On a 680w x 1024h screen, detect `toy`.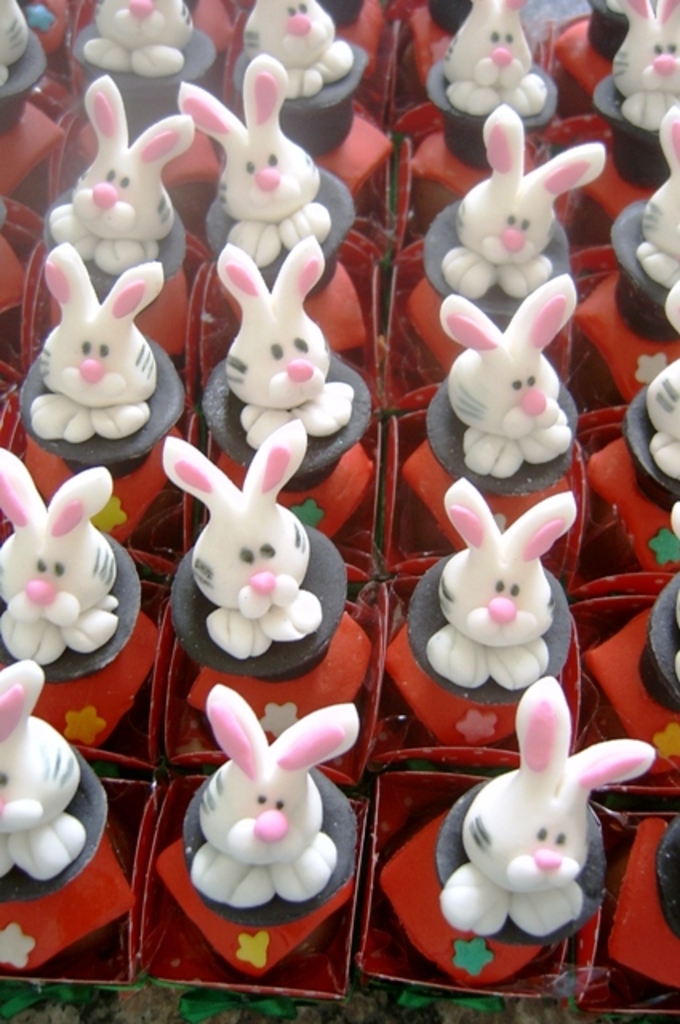
left=438, top=104, right=608, bottom=301.
